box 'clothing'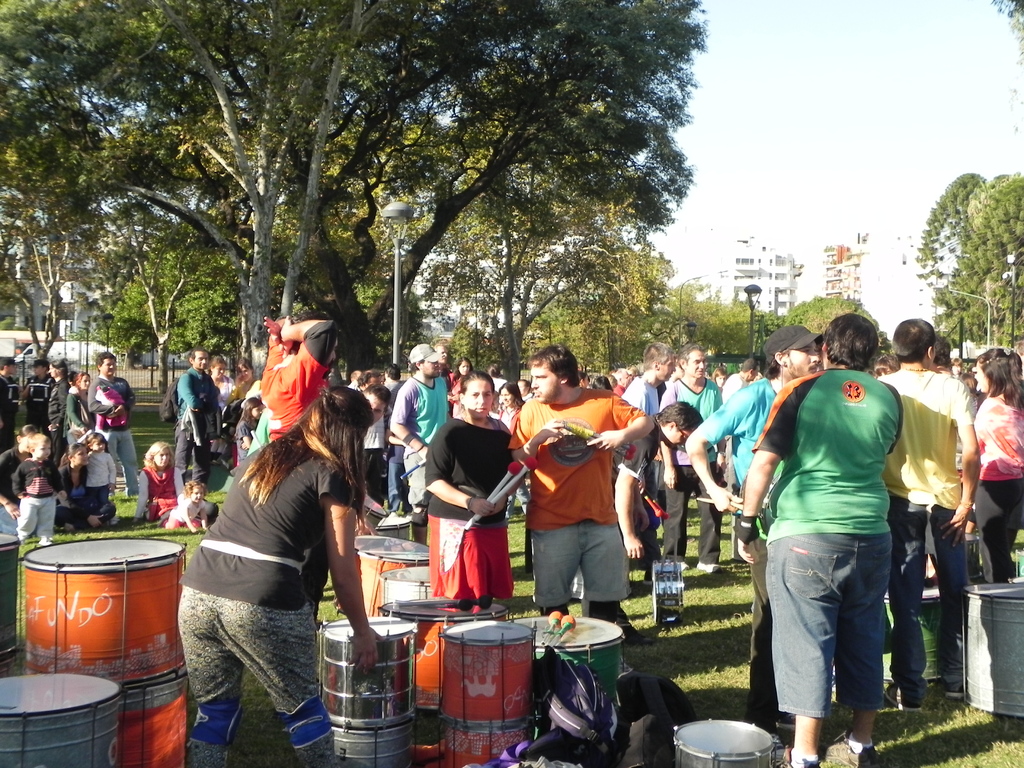
crop(979, 383, 1023, 576)
